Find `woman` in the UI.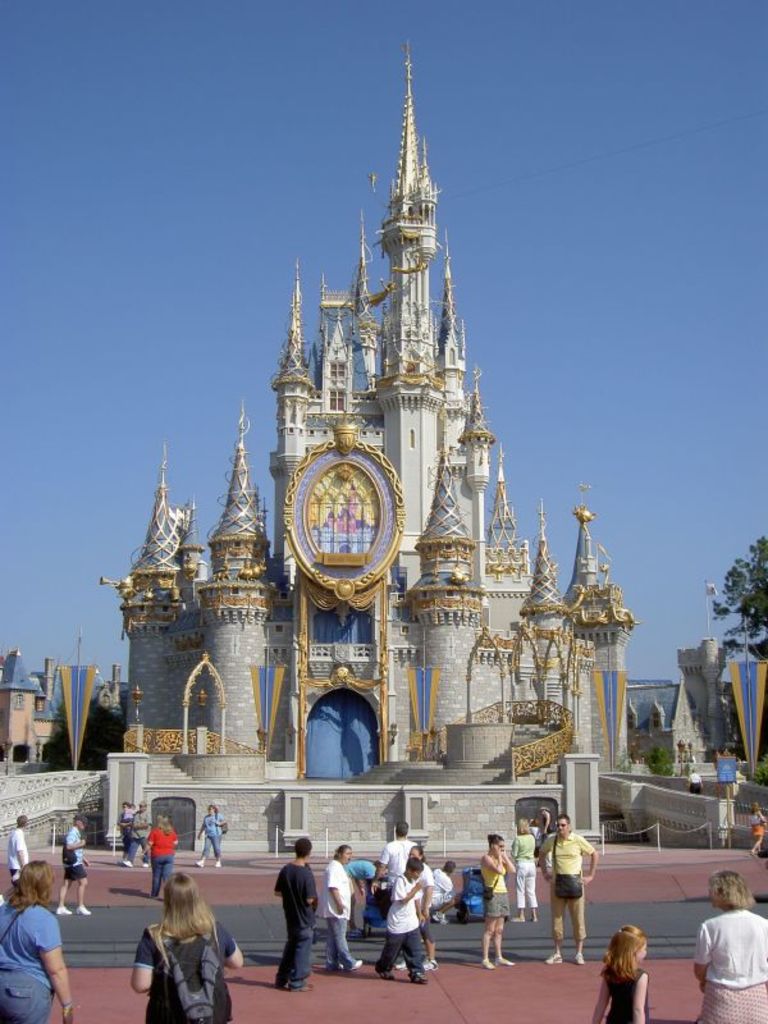
UI element at <box>479,835,515,969</box>.
